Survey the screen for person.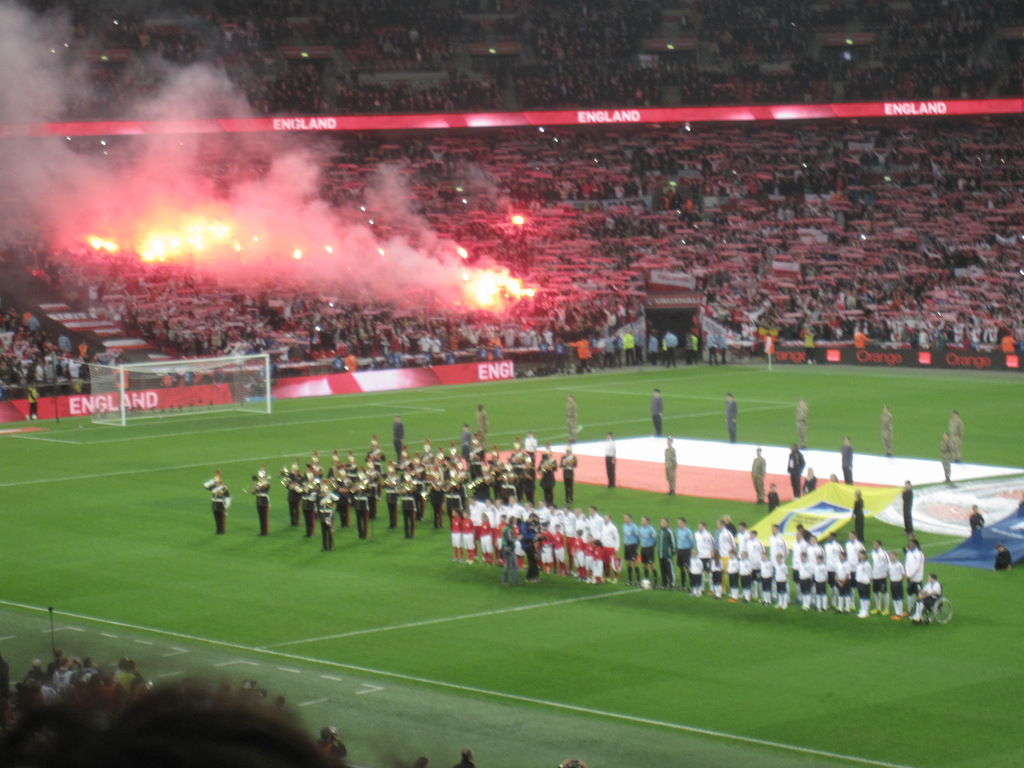
Survey found: pyautogui.locateOnScreen(392, 415, 406, 454).
